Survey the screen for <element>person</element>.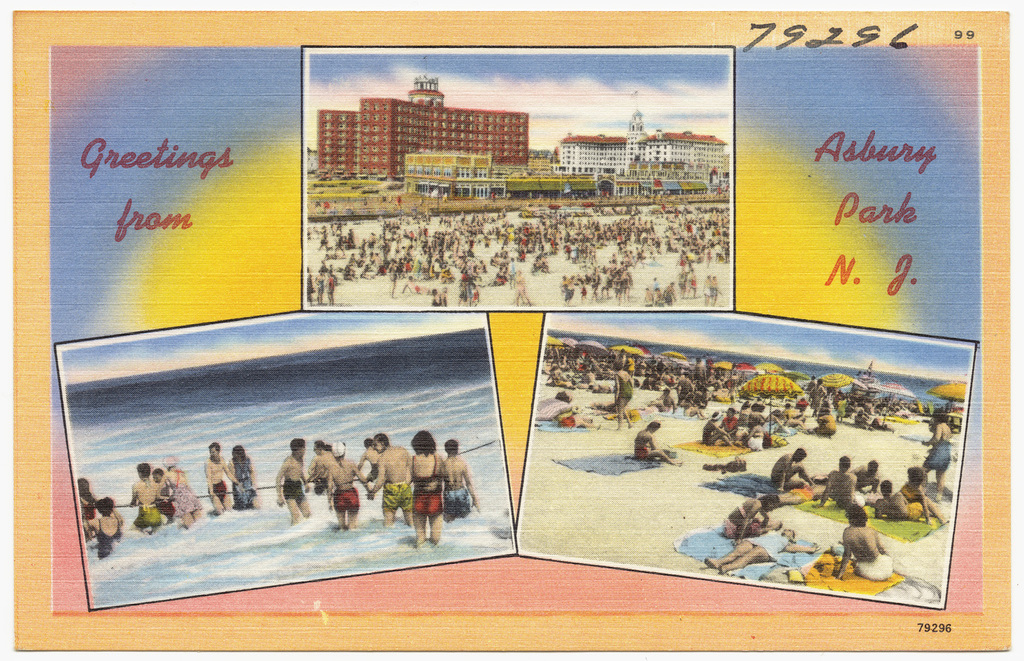
Survey found: 814/406/836/434.
